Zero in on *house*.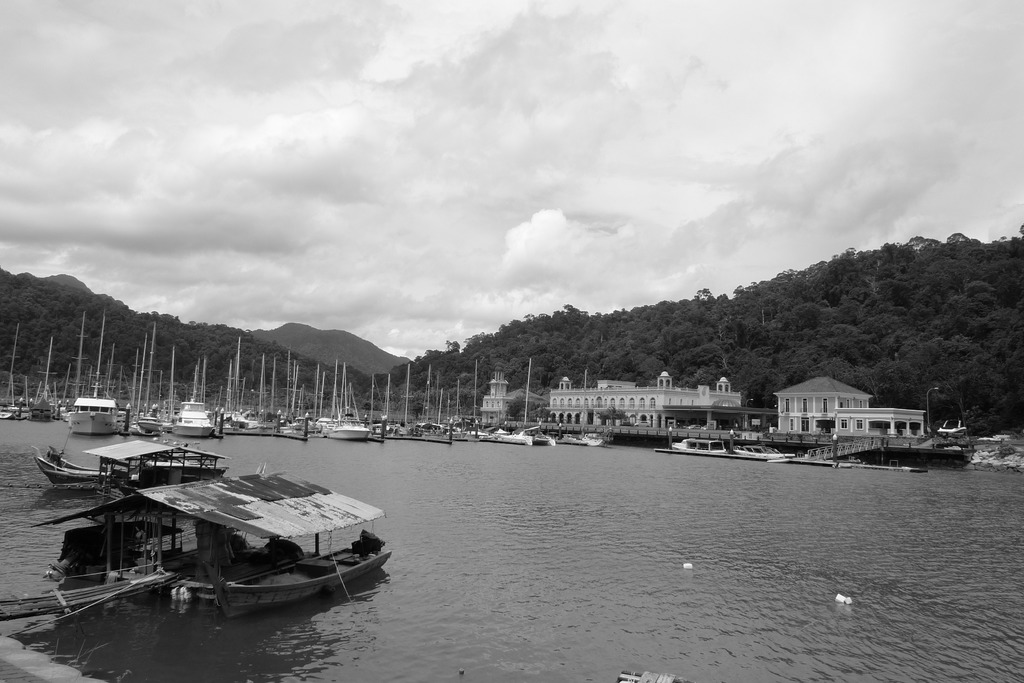
Zeroed in: left=539, top=369, right=742, bottom=426.
